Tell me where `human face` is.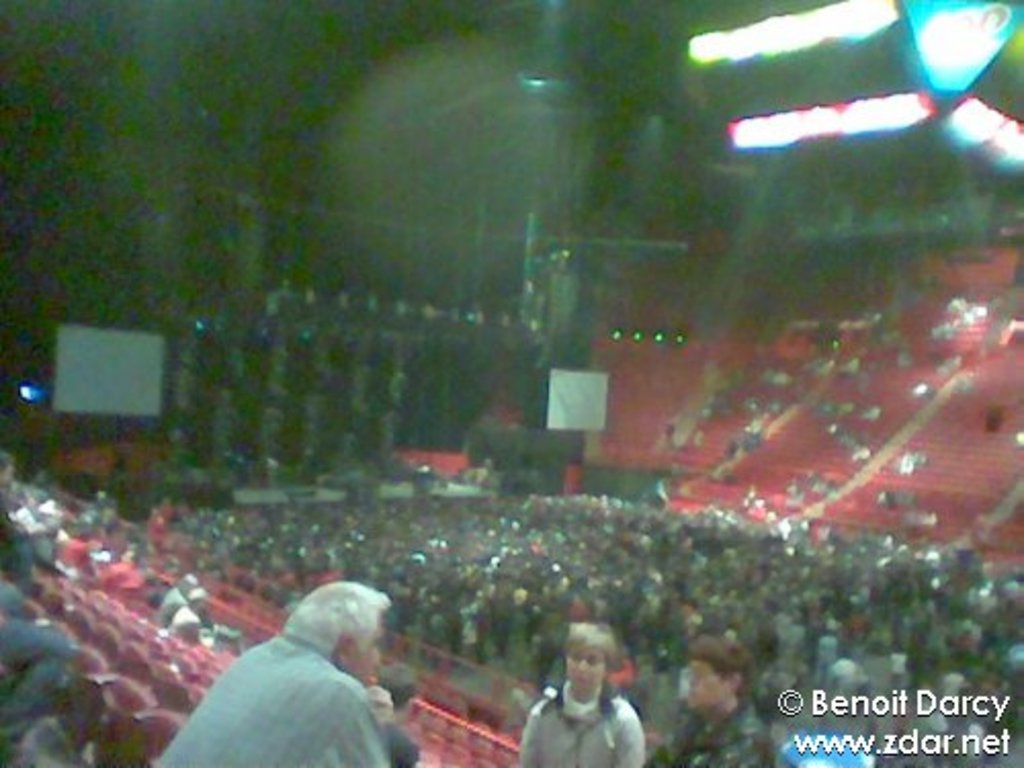
`human face` is at l=561, t=637, r=610, b=682.
